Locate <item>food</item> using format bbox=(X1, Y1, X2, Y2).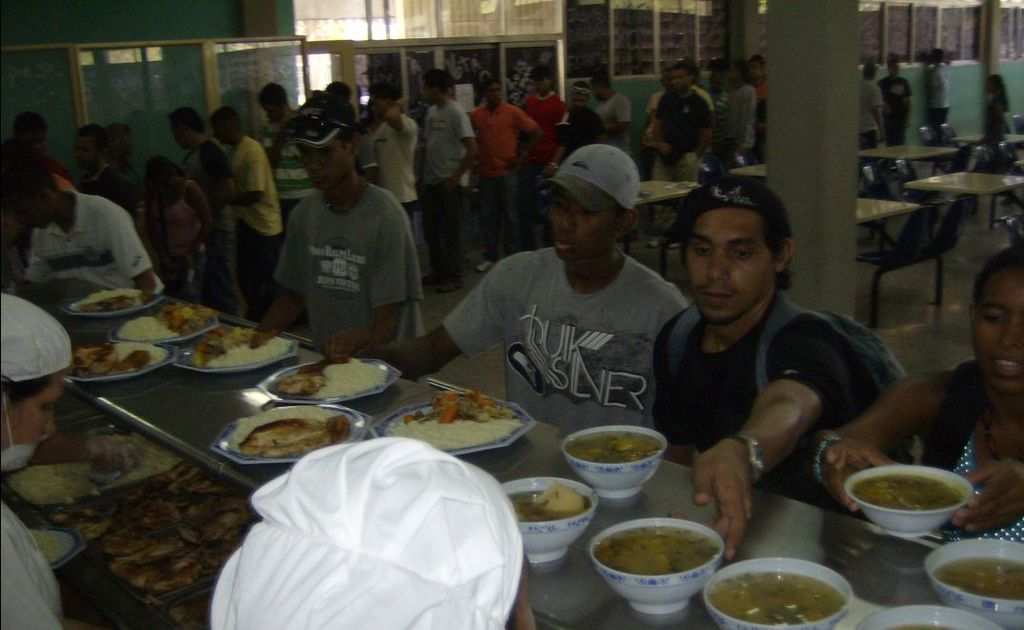
bbox=(31, 527, 78, 567).
